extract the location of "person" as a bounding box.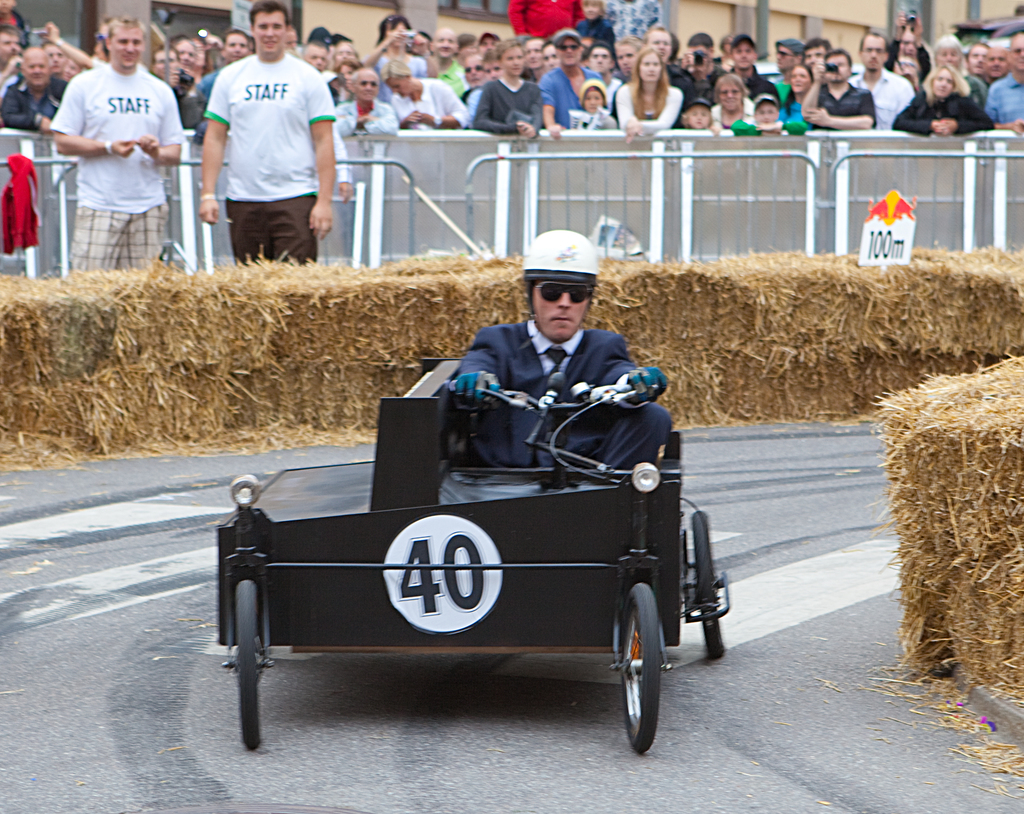
<box>58,22,164,260</box>.
